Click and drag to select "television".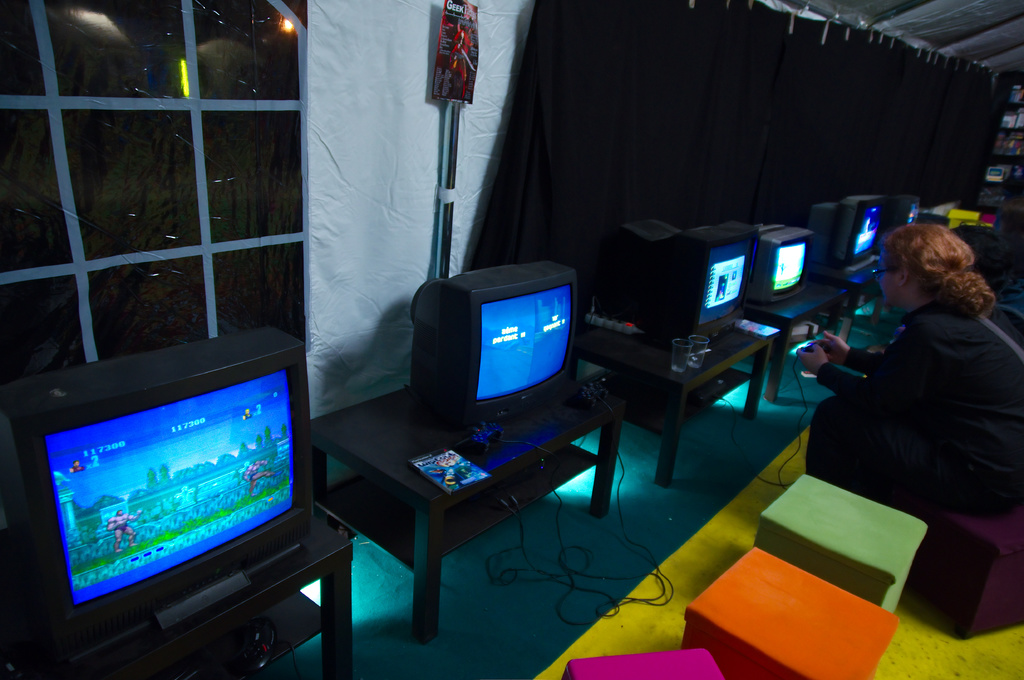
Selection: [611,217,760,349].
